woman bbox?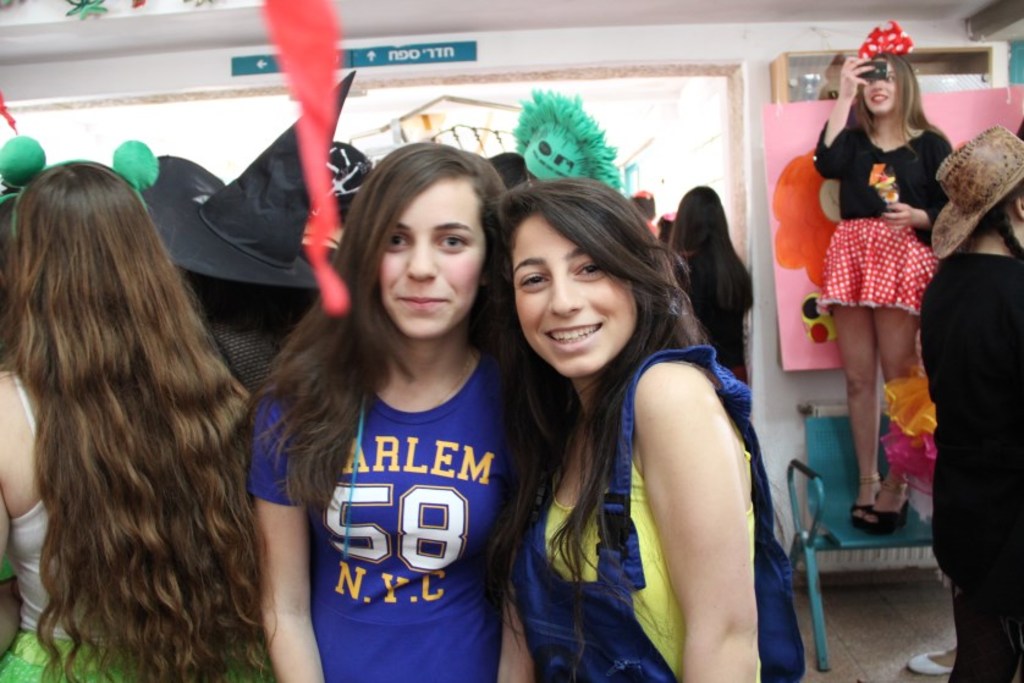
246/141/534/682
